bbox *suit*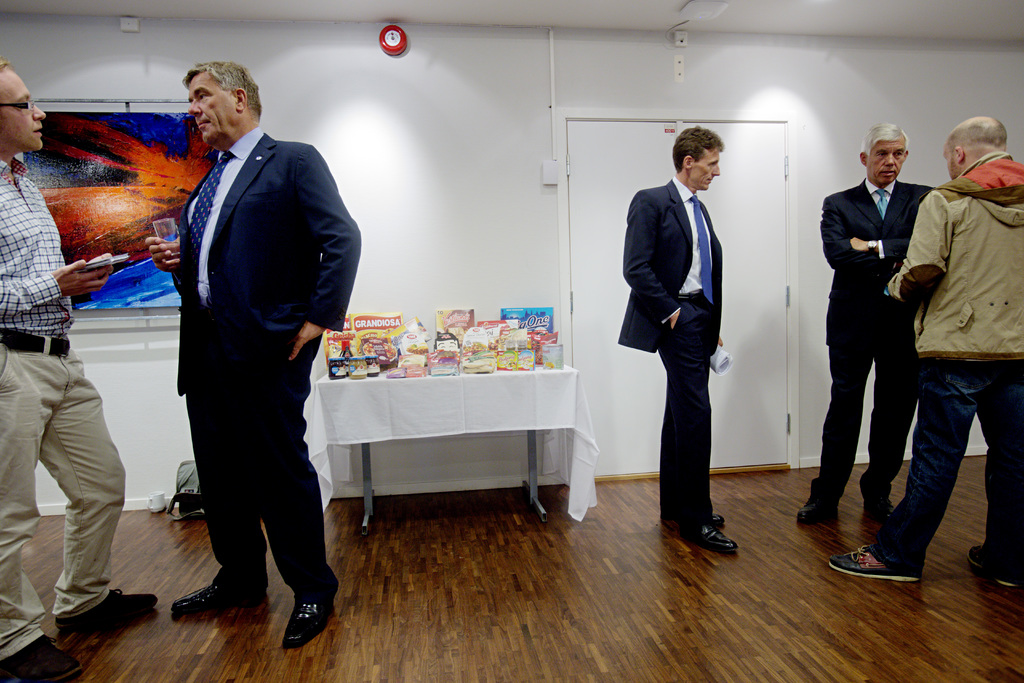
<box>631,124,754,539</box>
